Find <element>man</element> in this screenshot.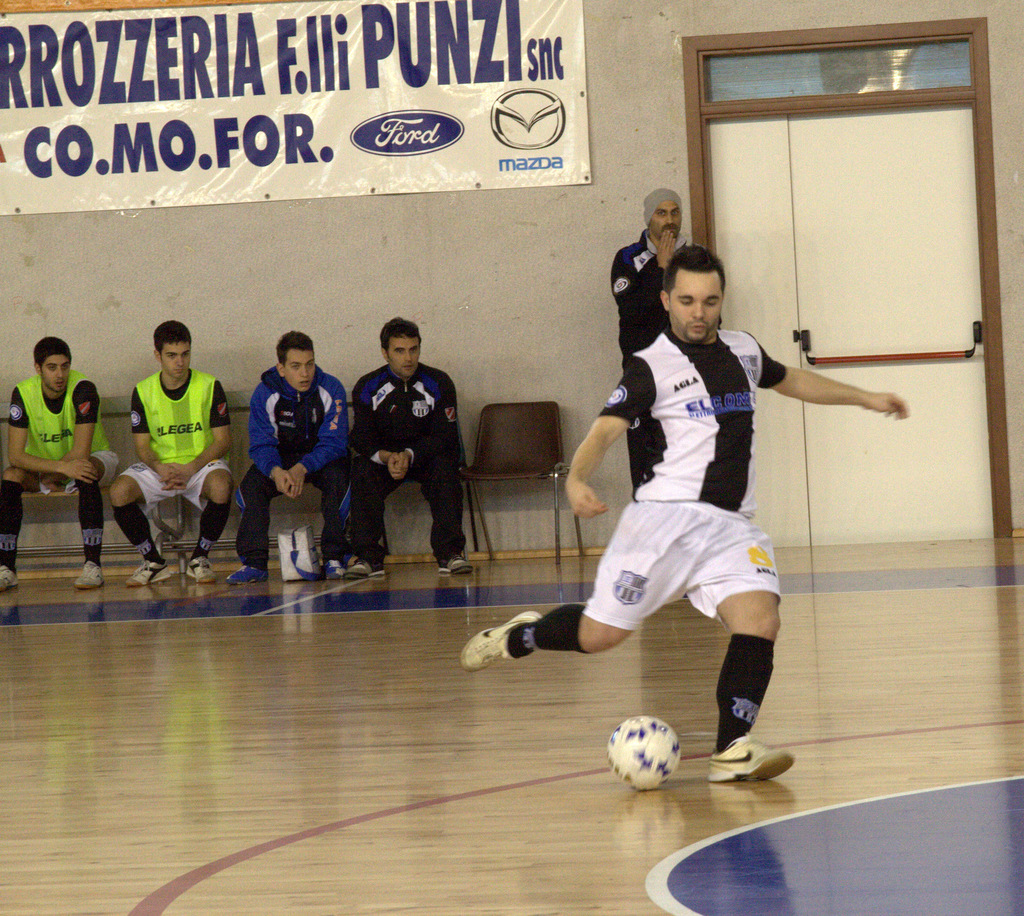
The bounding box for <element>man</element> is (left=460, top=244, right=908, bottom=783).
